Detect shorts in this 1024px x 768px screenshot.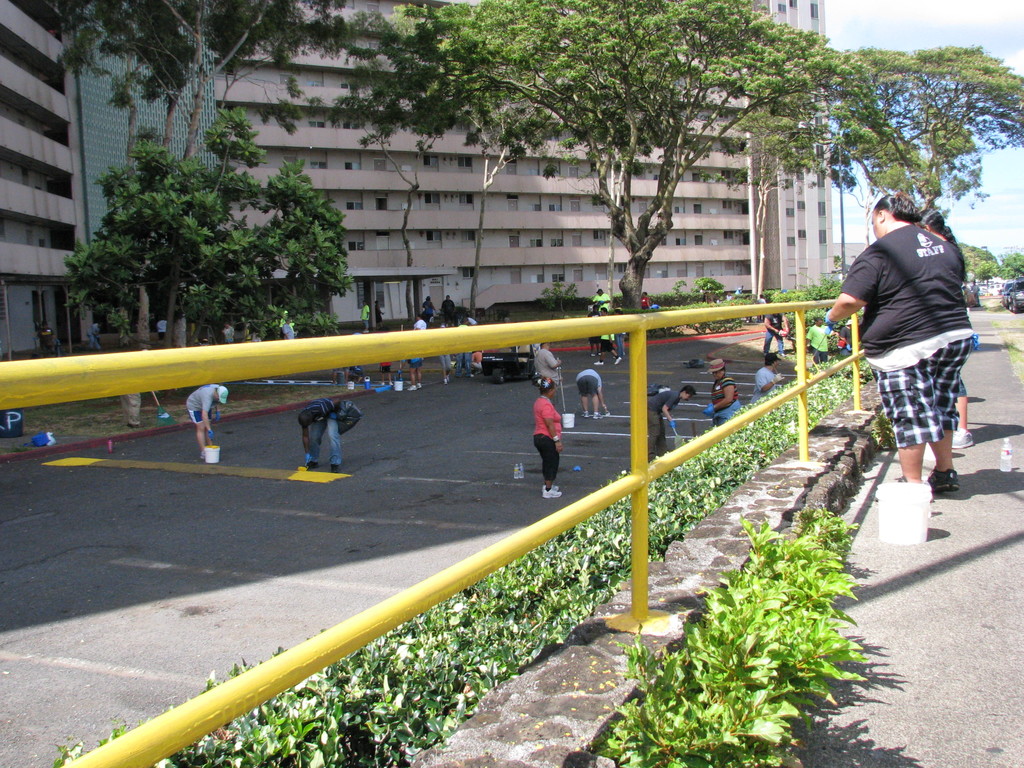
Detection: 380, 362, 394, 372.
